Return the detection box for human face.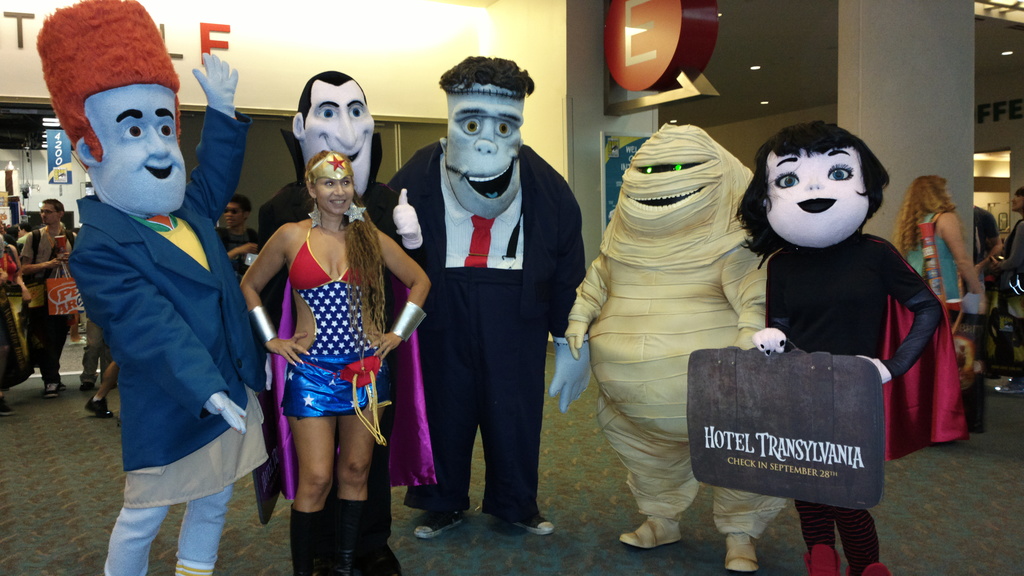
225,203,246,228.
